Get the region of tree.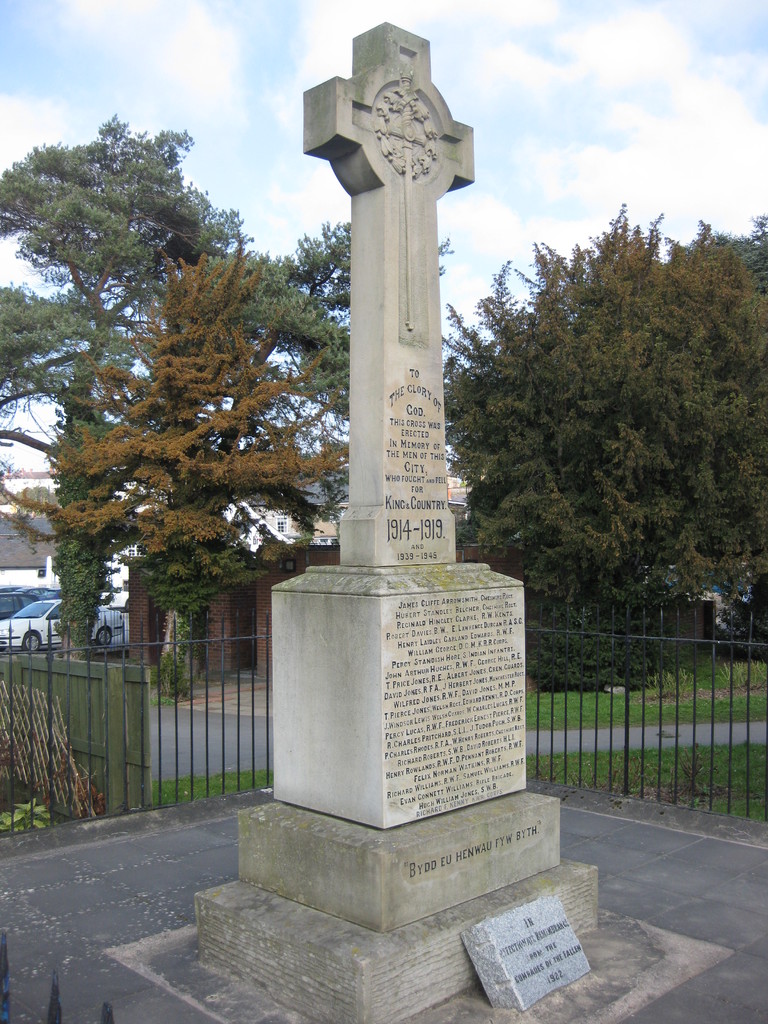
427/189/767/683.
